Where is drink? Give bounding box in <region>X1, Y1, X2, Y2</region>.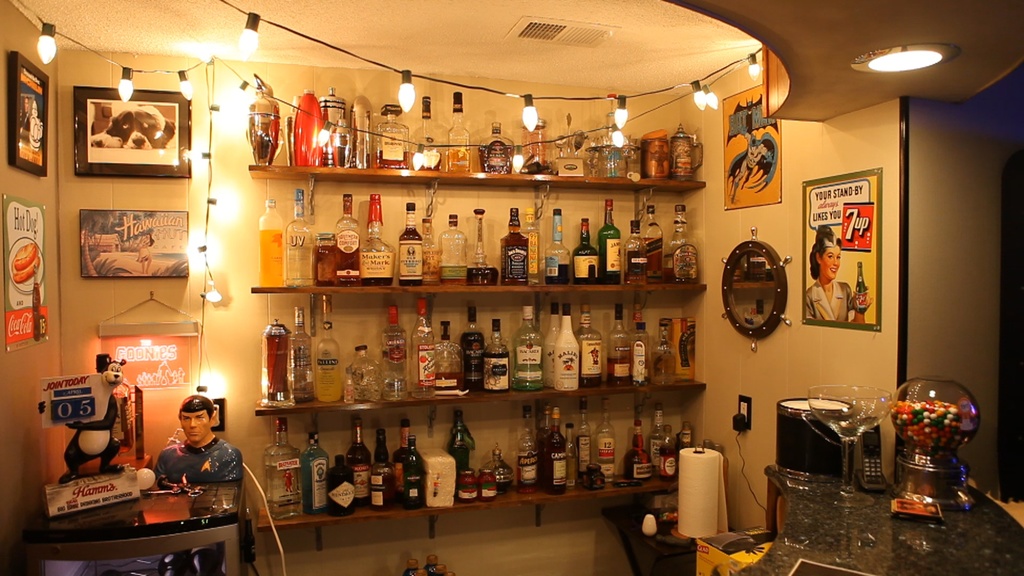
<region>315, 293, 342, 406</region>.
